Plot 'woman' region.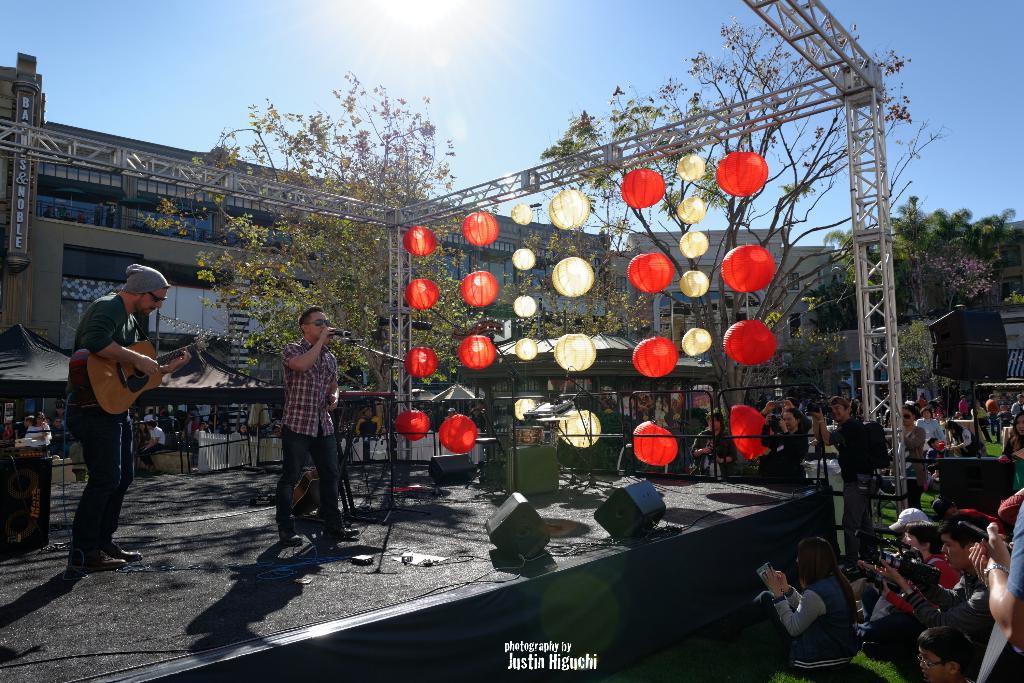
Plotted at <box>893,407,926,511</box>.
